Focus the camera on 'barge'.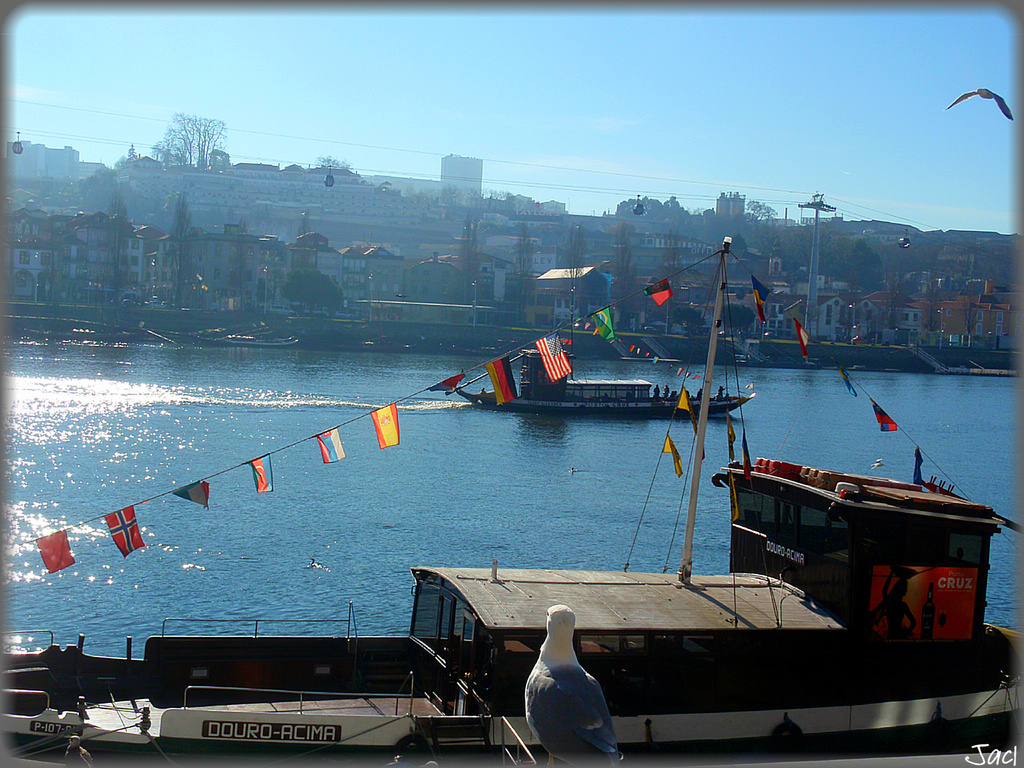
Focus region: rect(0, 235, 1023, 767).
